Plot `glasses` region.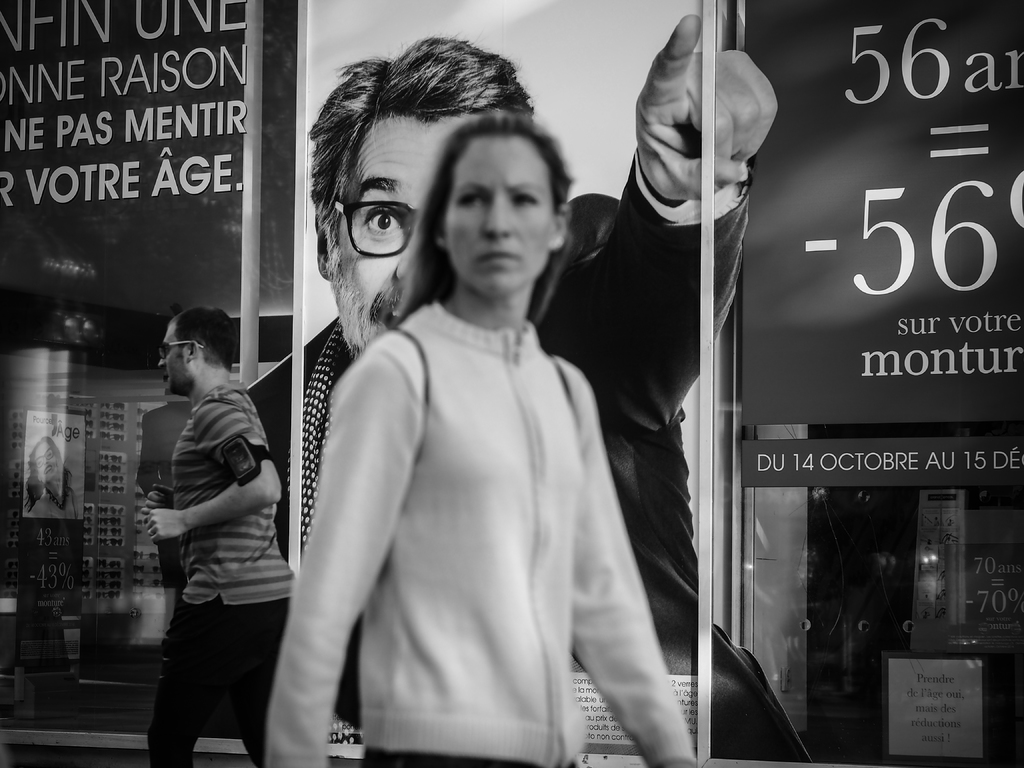
Plotted at [x1=333, y1=200, x2=415, y2=258].
